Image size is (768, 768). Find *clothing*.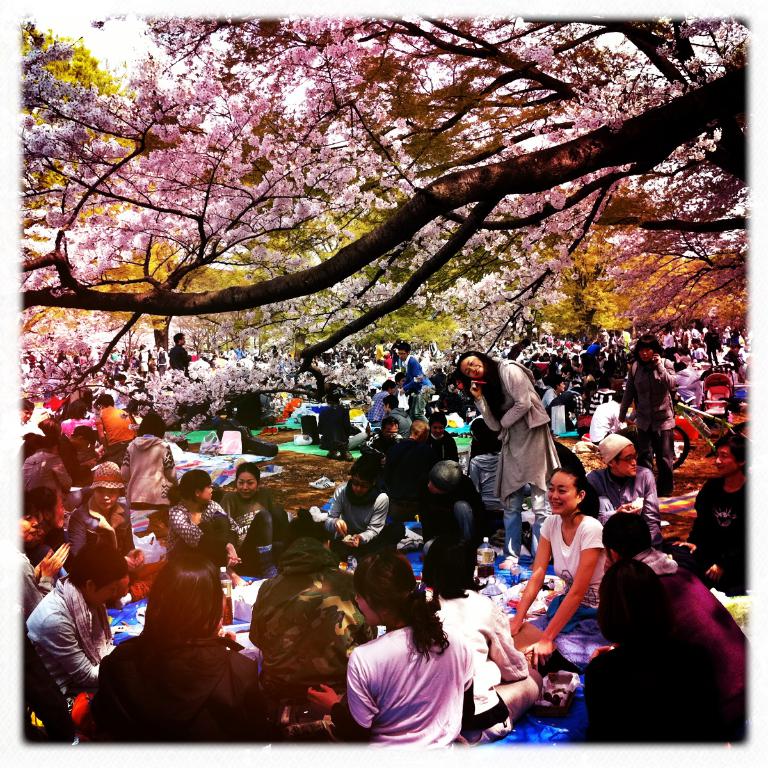
[87, 617, 256, 740].
